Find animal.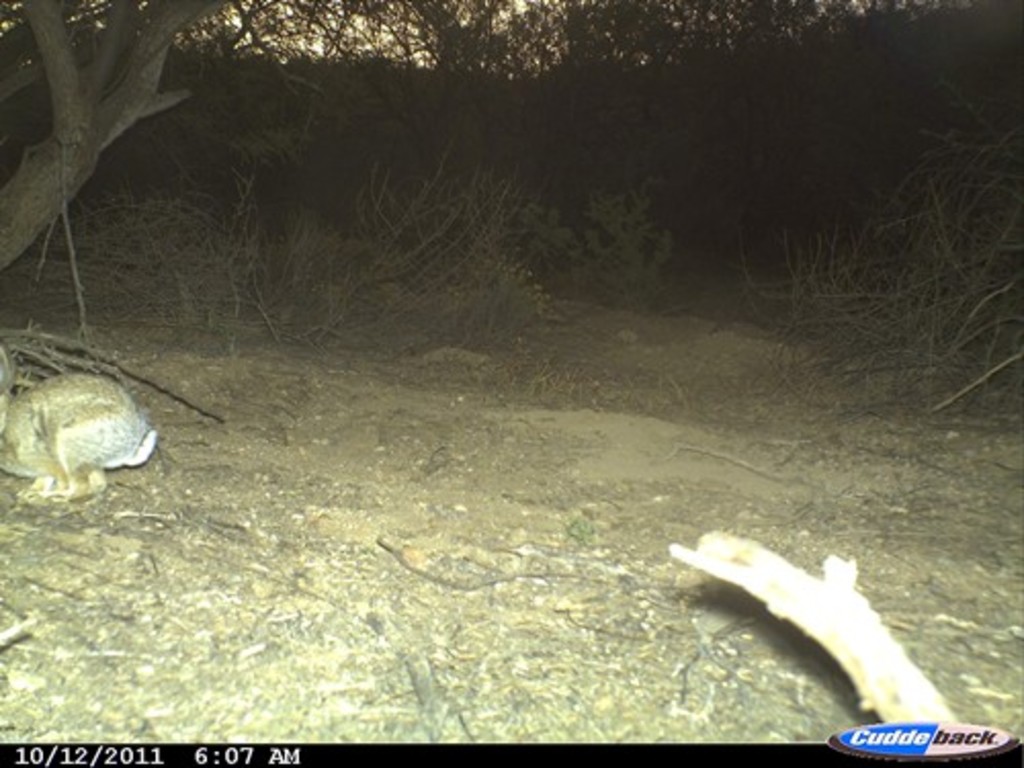
[0,360,160,500].
